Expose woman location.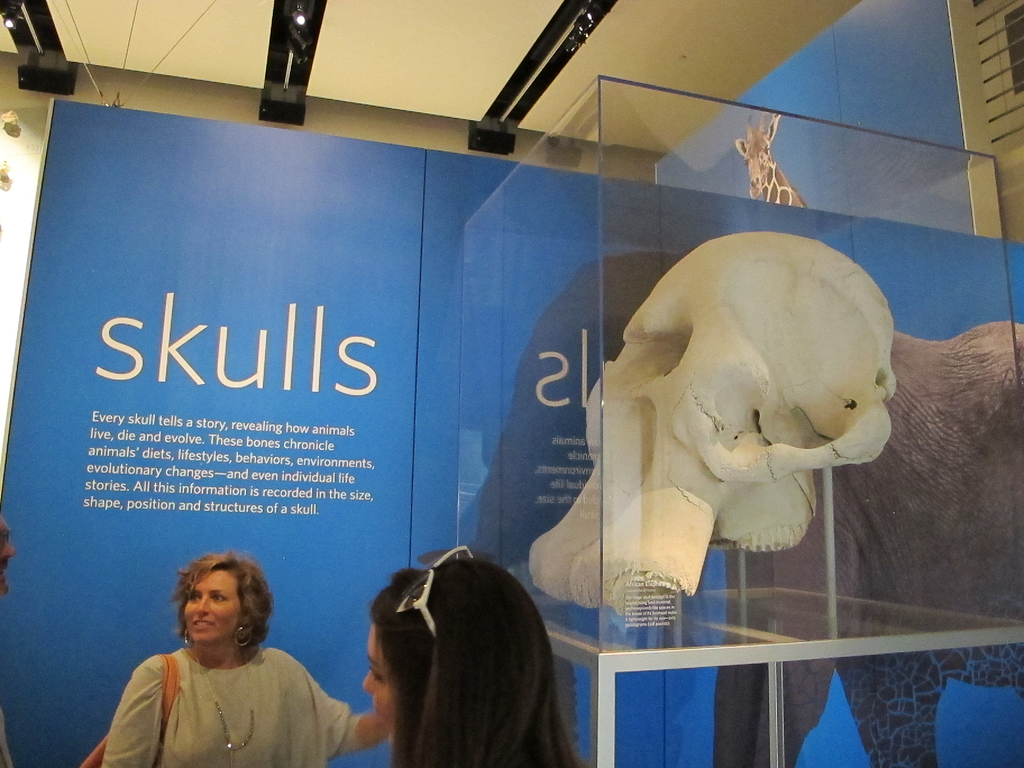
Exposed at (95,552,392,767).
